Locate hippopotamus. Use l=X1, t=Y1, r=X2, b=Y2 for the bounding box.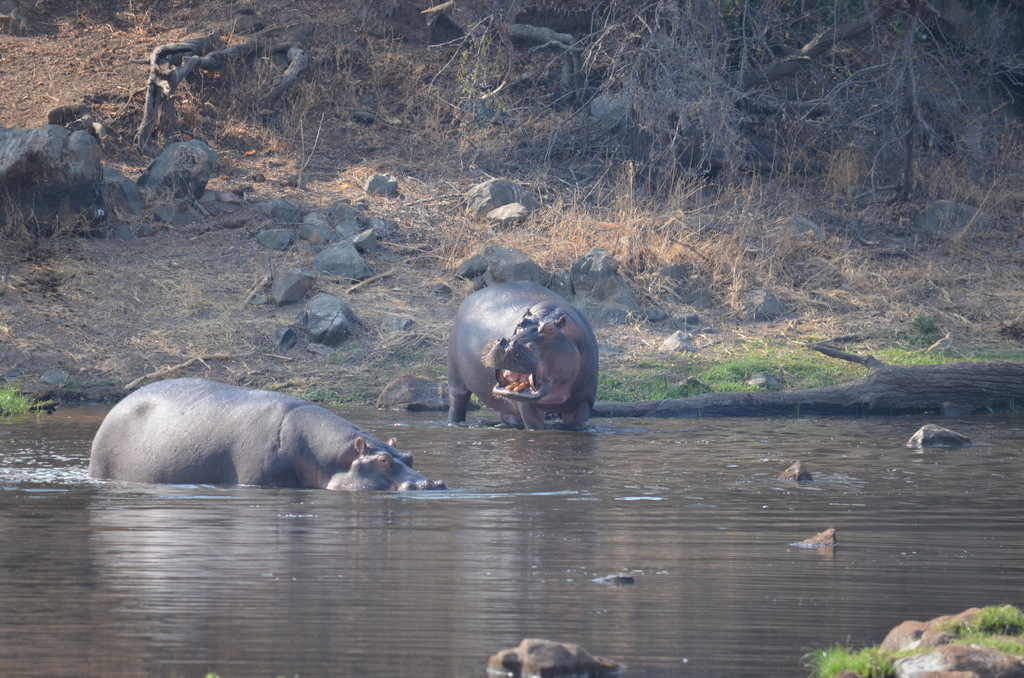
l=84, t=375, r=447, b=492.
